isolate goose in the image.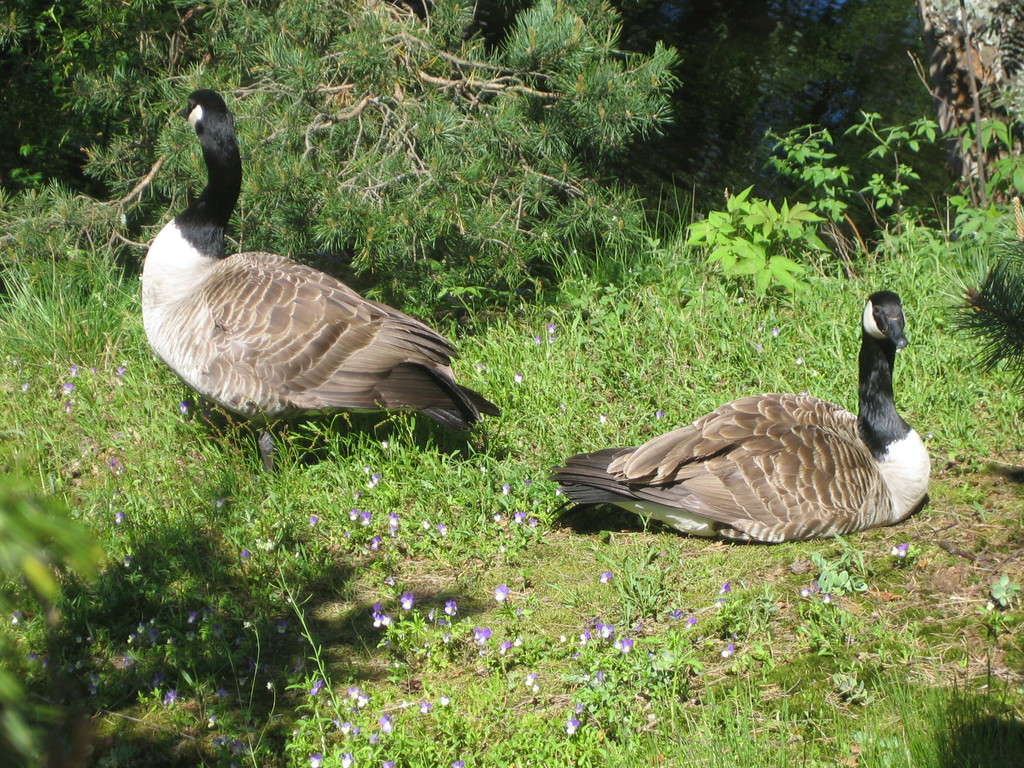
Isolated region: <box>127,83,499,465</box>.
